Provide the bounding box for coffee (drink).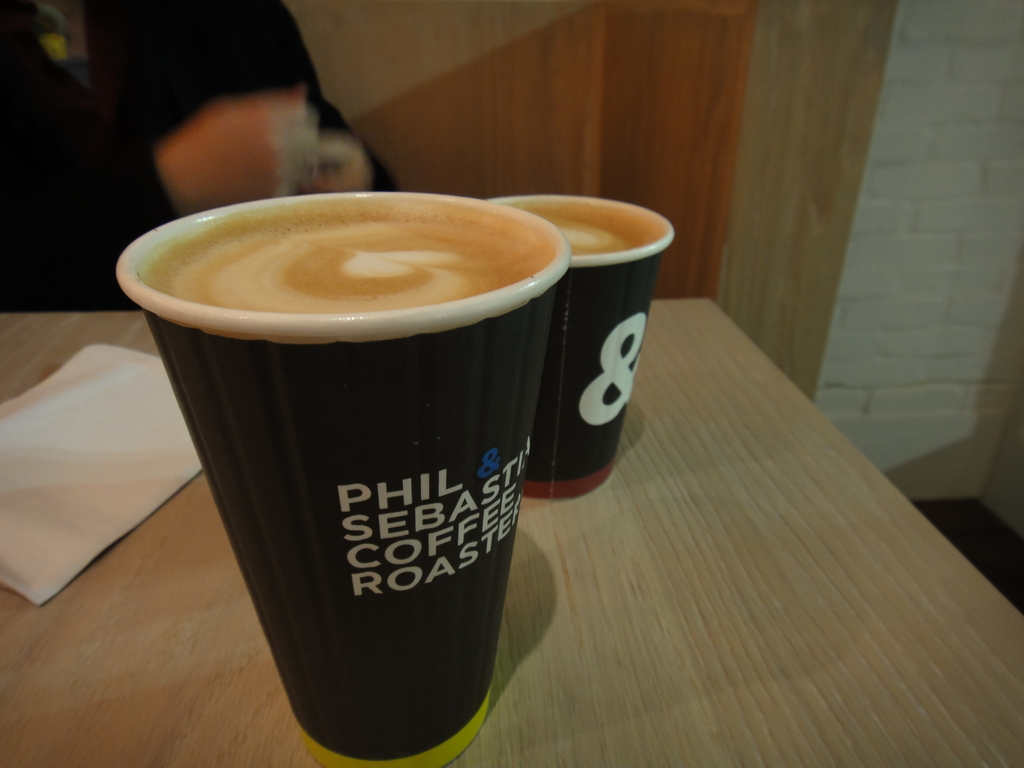
box(492, 201, 669, 254).
